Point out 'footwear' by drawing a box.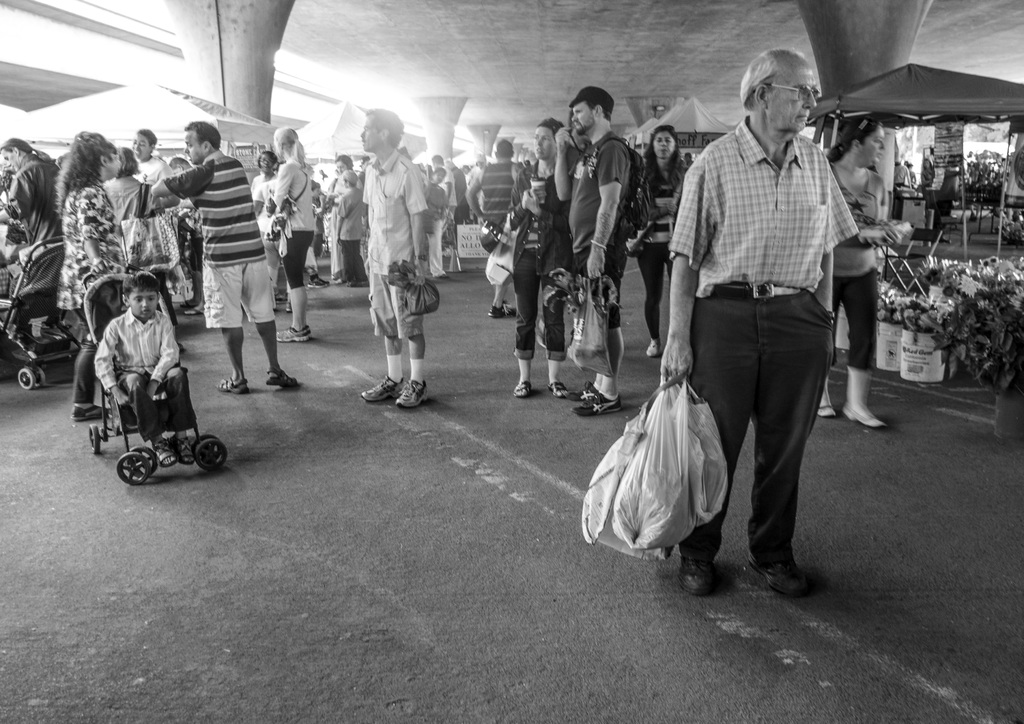
[268,372,299,388].
